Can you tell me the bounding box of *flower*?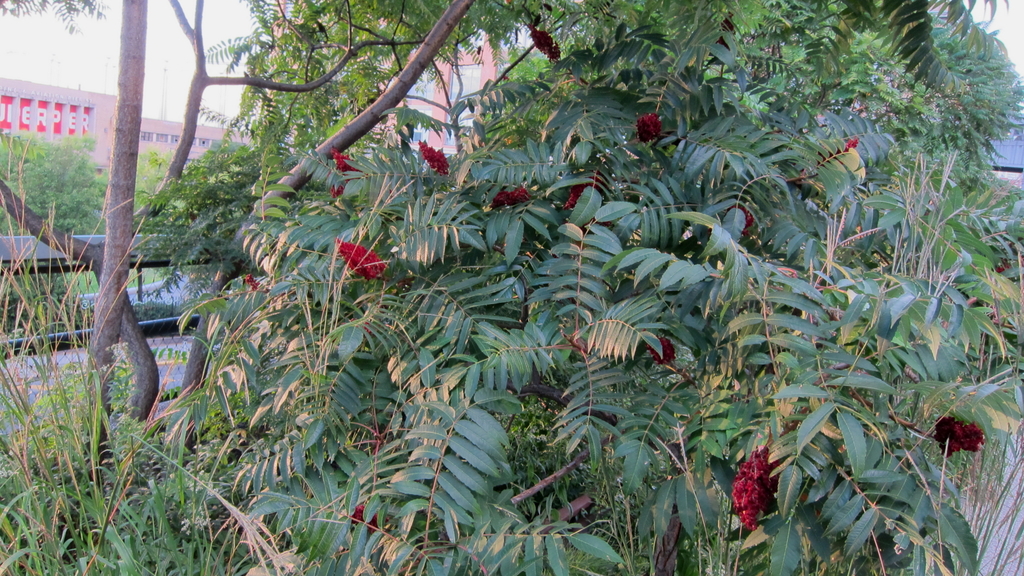
x1=634, y1=107, x2=667, y2=144.
